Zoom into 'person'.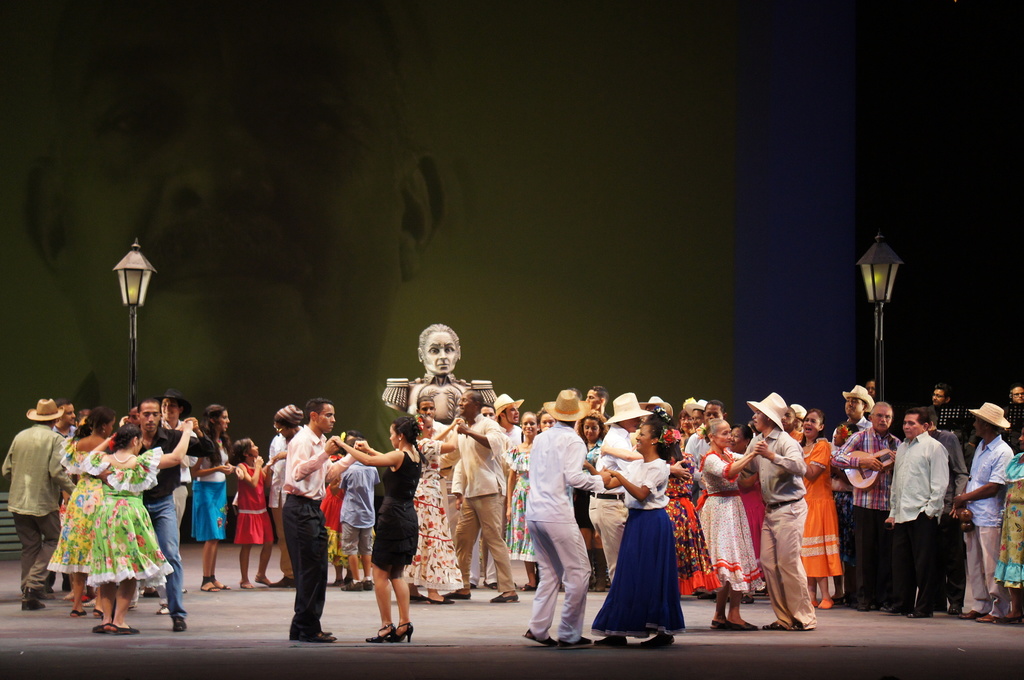
Zoom target: [102,398,218,626].
